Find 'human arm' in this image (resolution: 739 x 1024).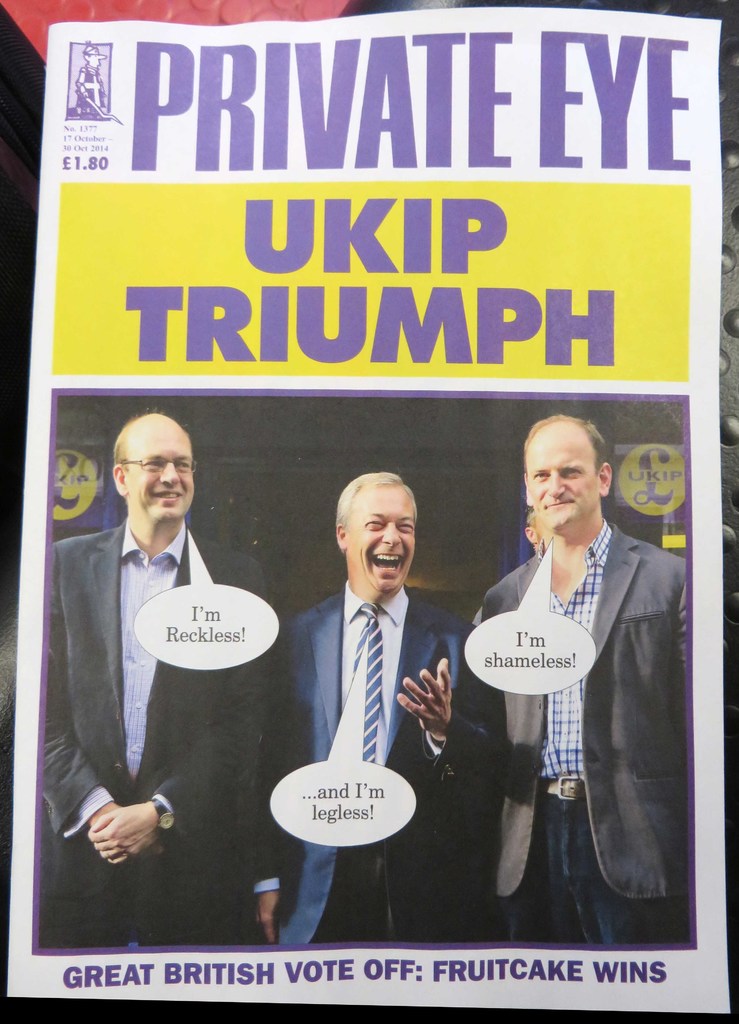
region(642, 527, 707, 848).
